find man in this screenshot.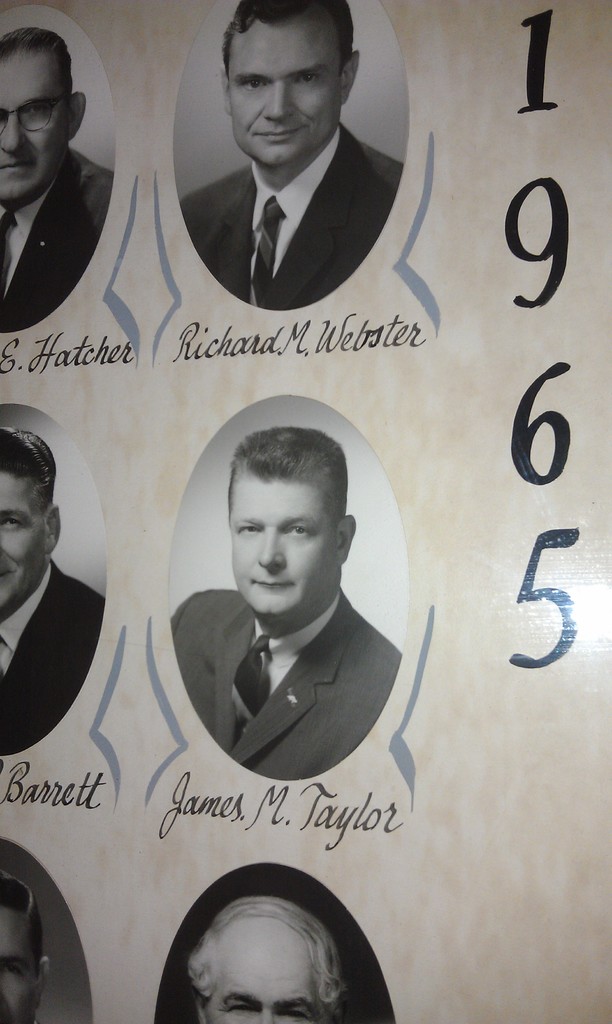
The bounding box for man is {"left": 0, "top": 24, "right": 115, "bottom": 332}.
